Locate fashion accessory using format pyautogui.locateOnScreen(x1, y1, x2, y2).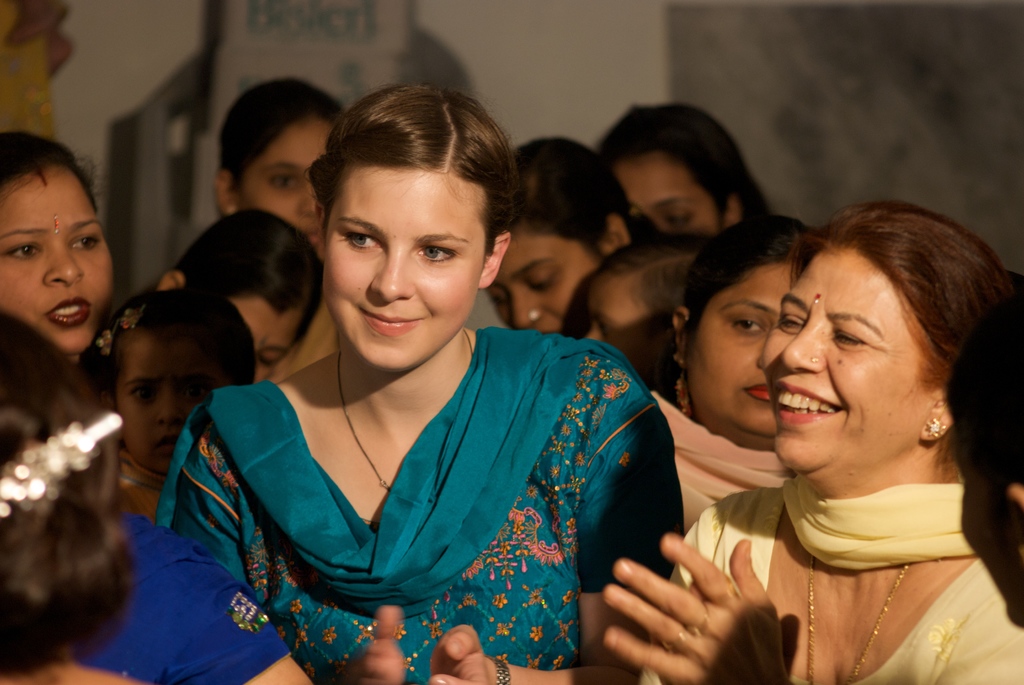
pyautogui.locateOnScreen(526, 303, 544, 329).
